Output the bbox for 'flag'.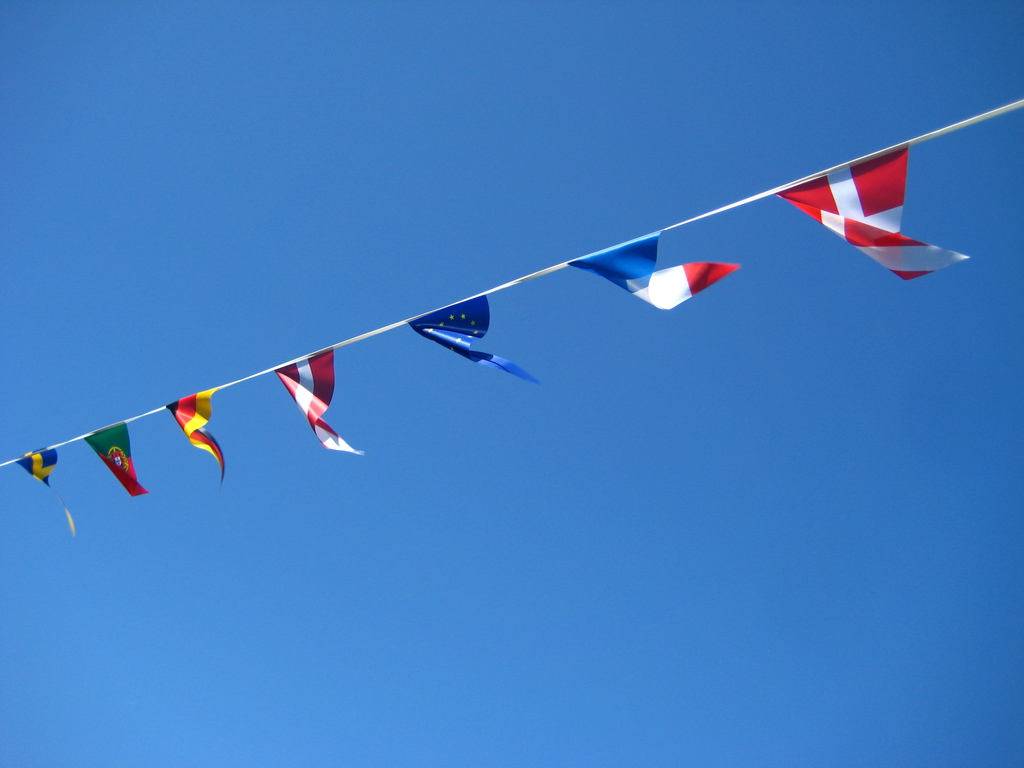
(x1=4, y1=445, x2=76, y2=535).
